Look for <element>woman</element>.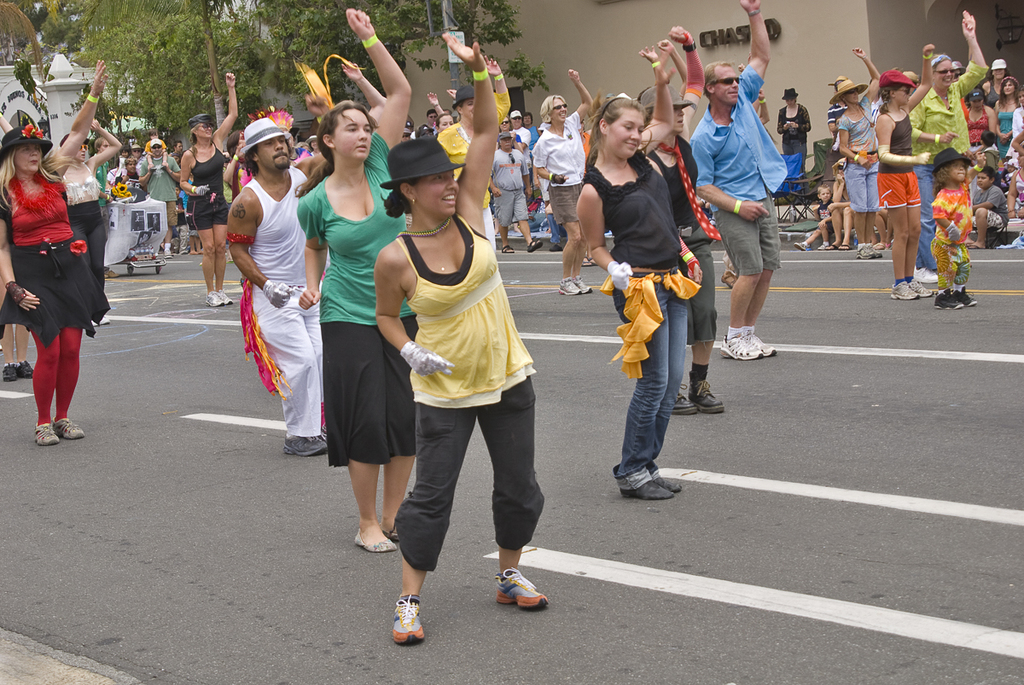
Found: <bbox>573, 46, 705, 498</bbox>.
